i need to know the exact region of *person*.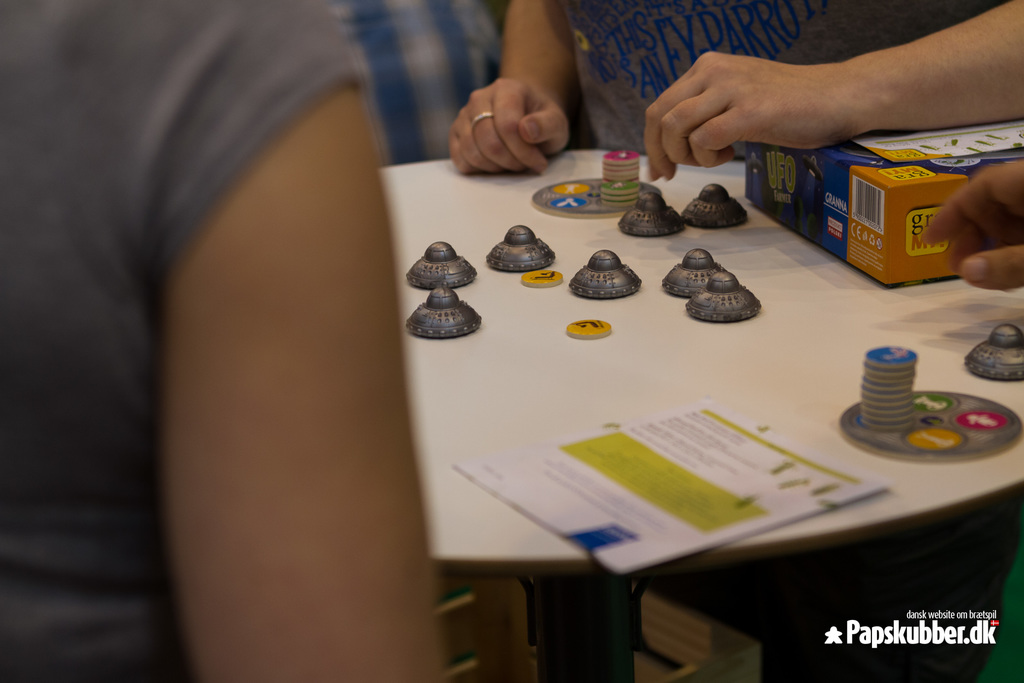
Region: BBox(0, 0, 441, 682).
